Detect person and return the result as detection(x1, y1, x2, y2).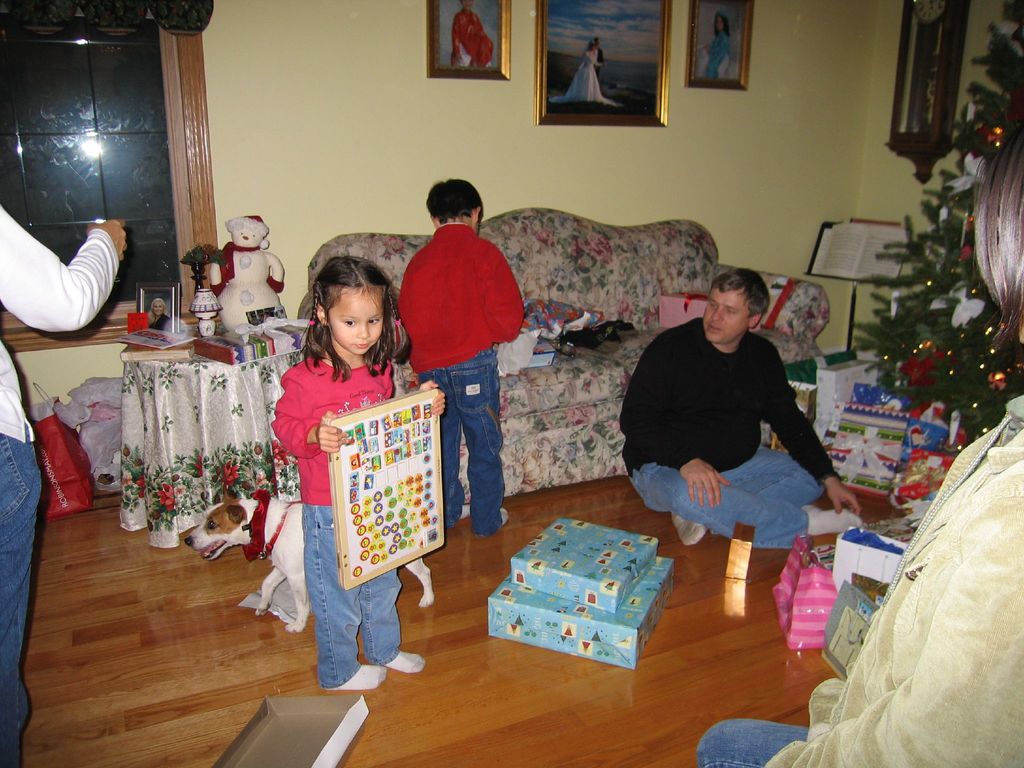
detection(591, 38, 604, 77).
